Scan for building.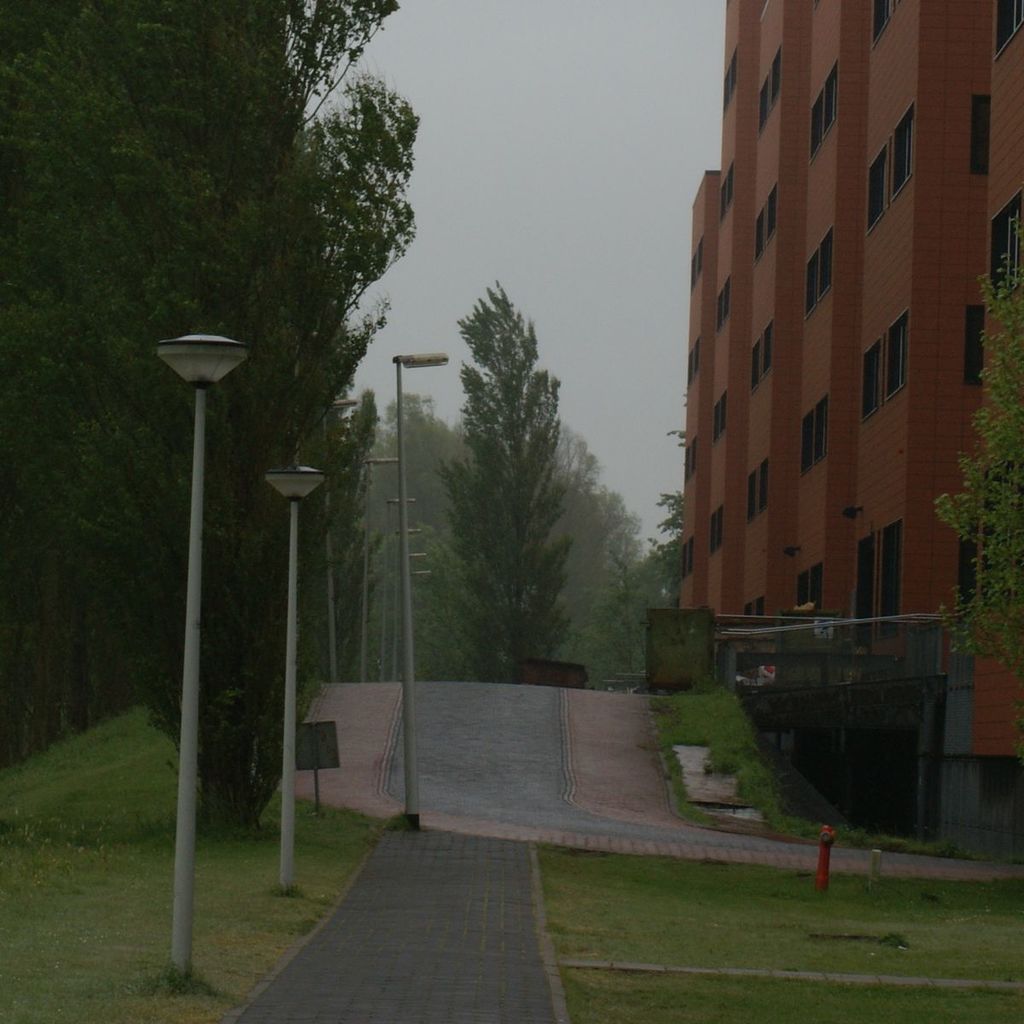
Scan result: pyautogui.locateOnScreen(688, 0, 1023, 870).
